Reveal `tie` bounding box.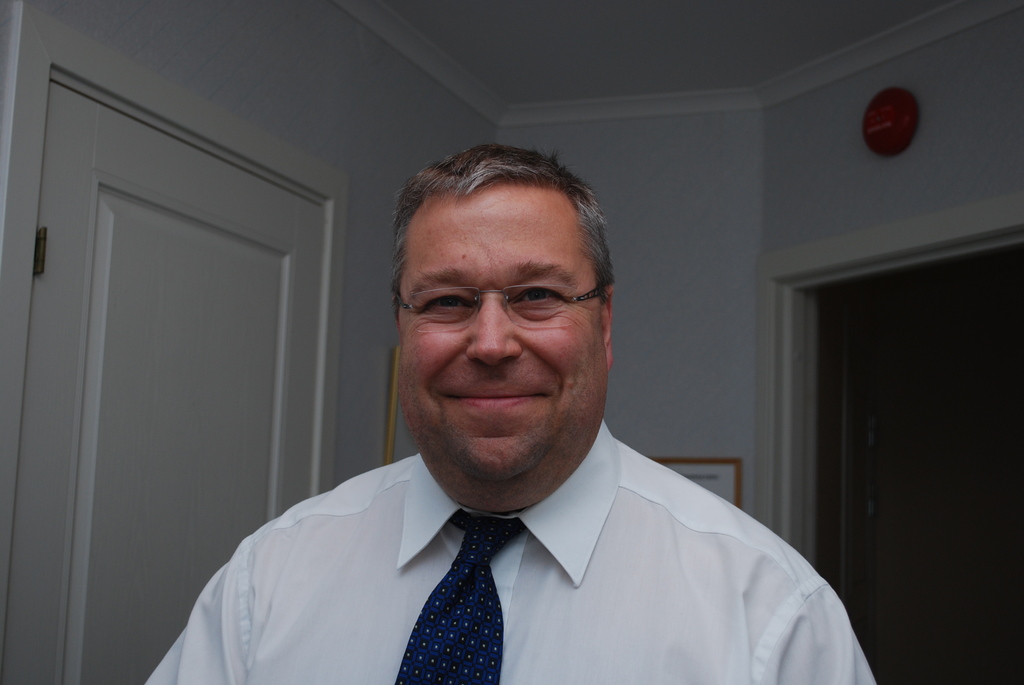
Revealed: 394:510:526:684.
